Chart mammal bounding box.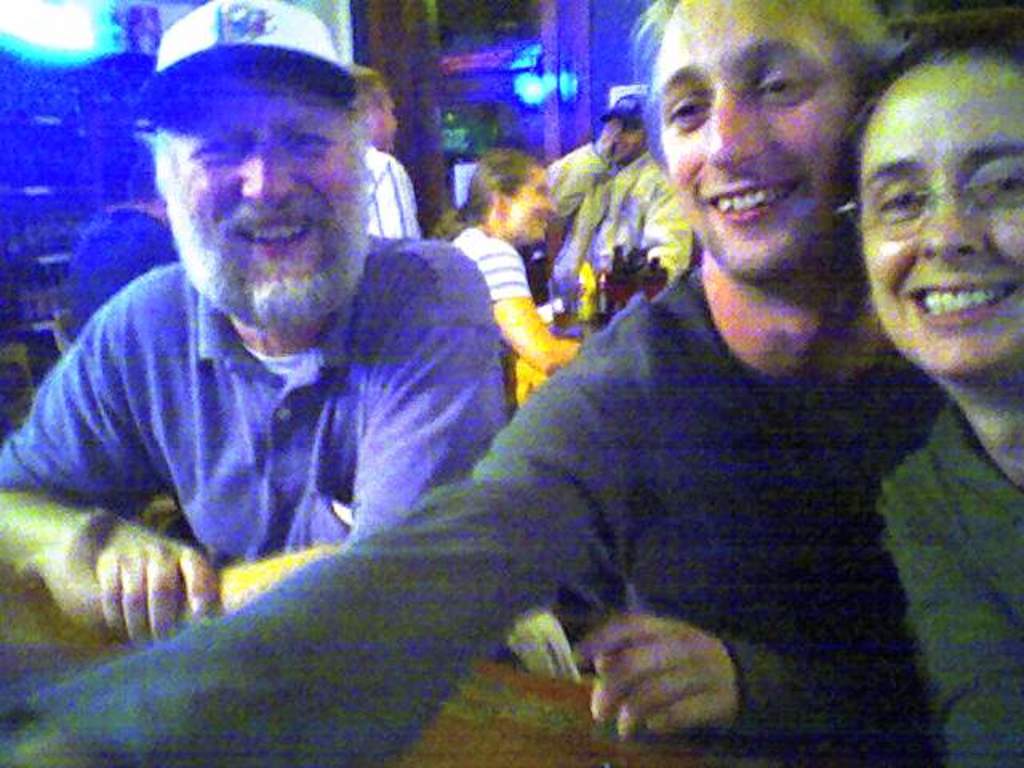
Charted: l=424, t=136, r=582, b=400.
